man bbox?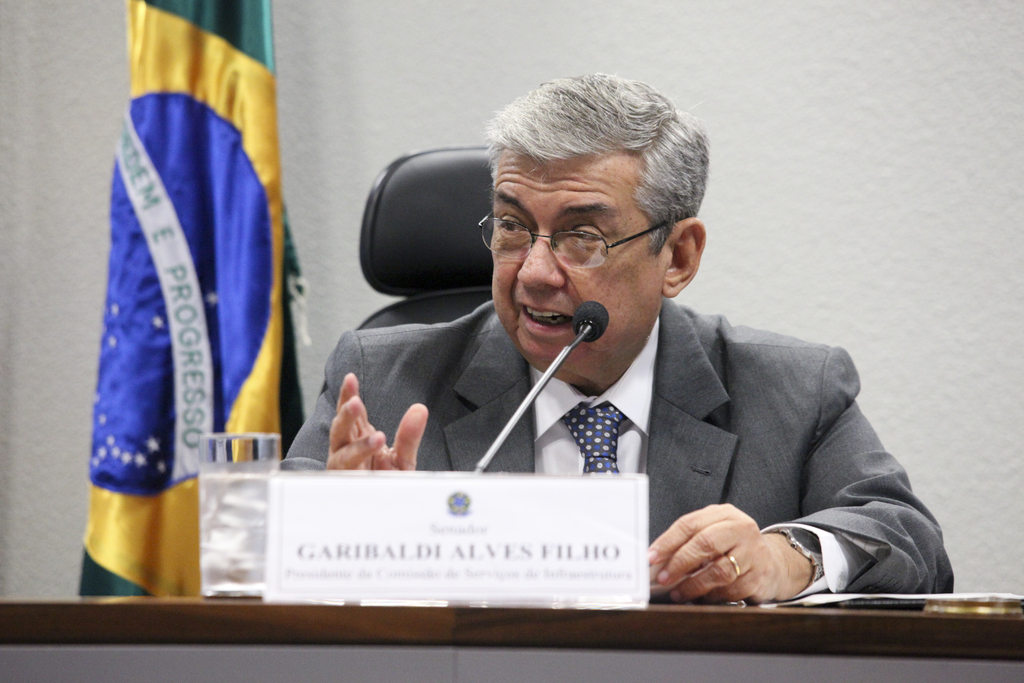
(273, 69, 962, 603)
